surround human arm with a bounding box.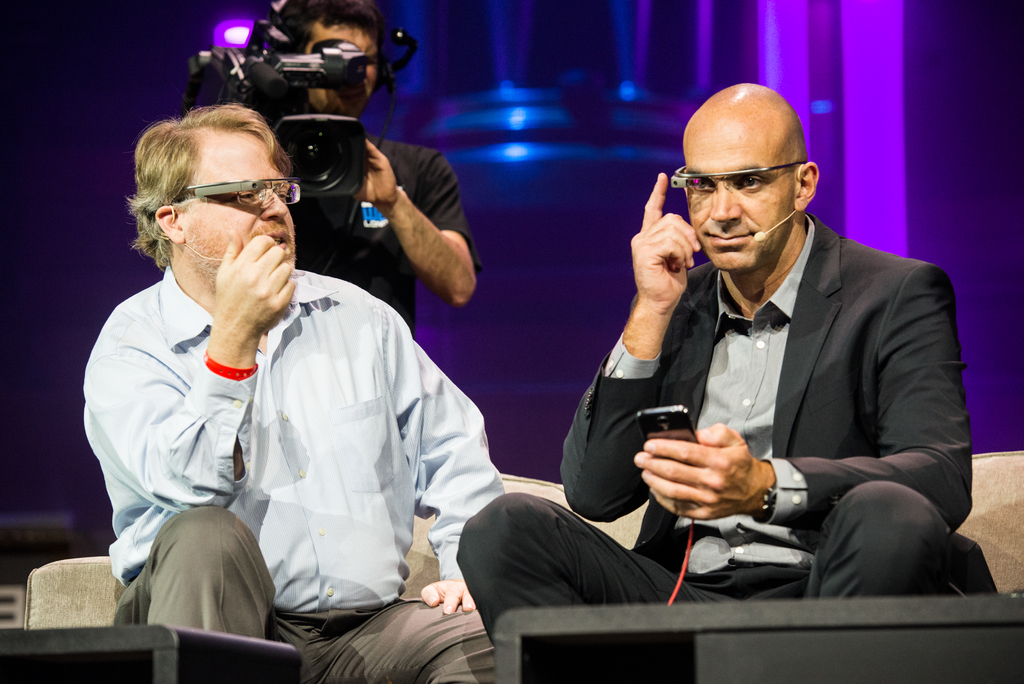
[left=407, top=331, right=511, bottom=617].
